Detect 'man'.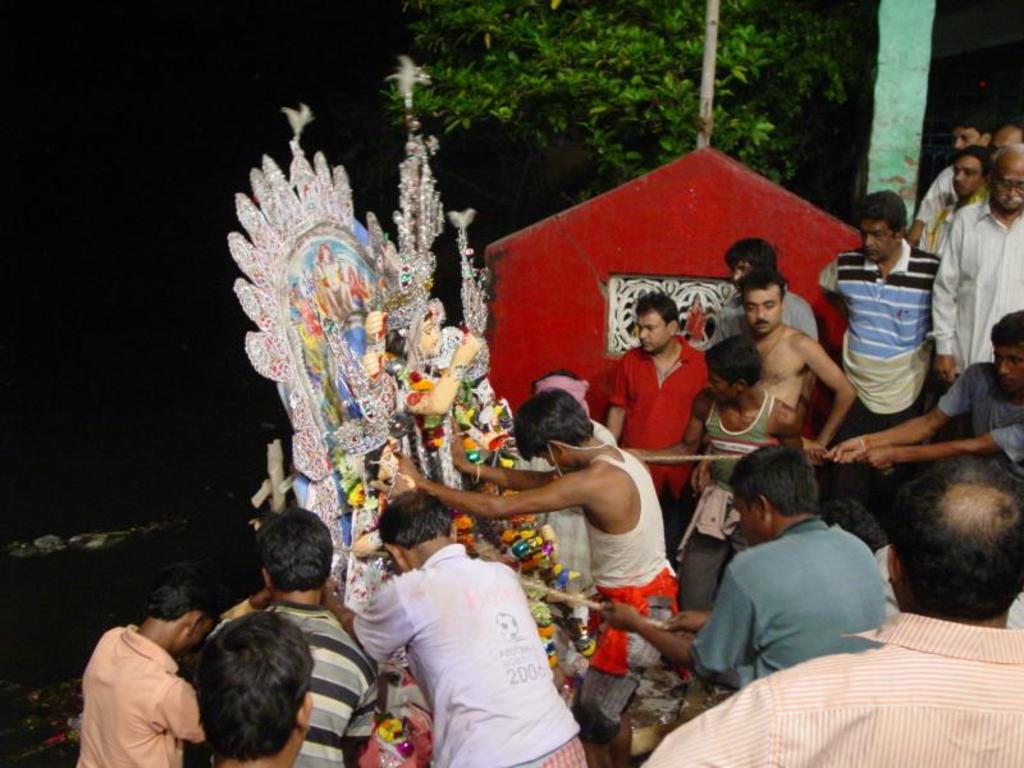
Detected at box=[65, 570, 224, 767].
